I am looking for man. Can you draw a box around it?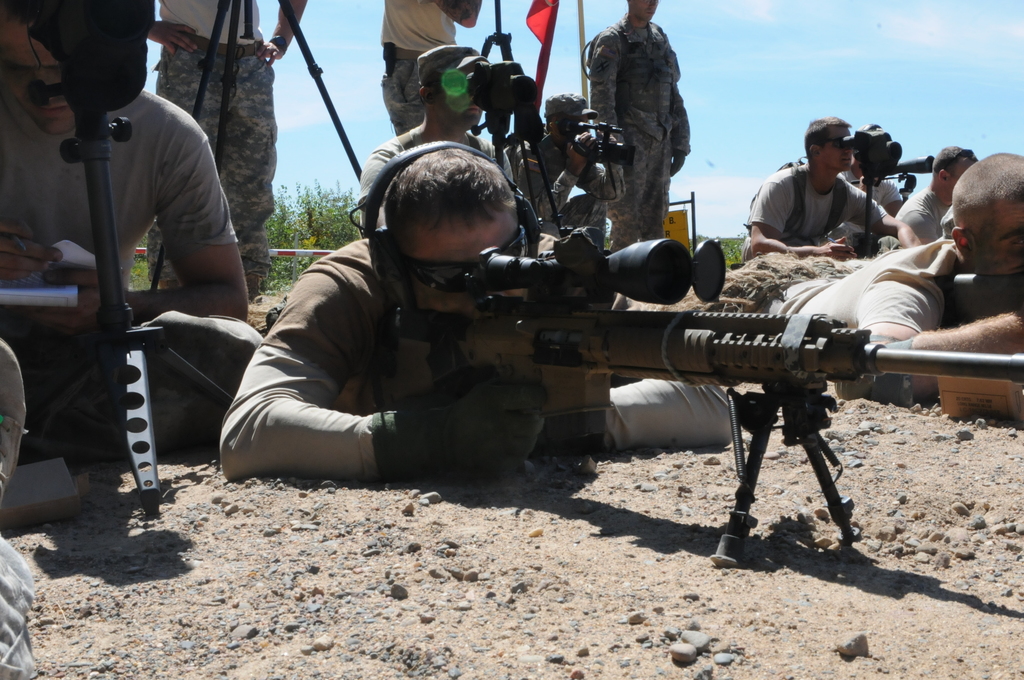
Sure, the bounding box is (x1=597, y1=0, x2=710, y2=223).
